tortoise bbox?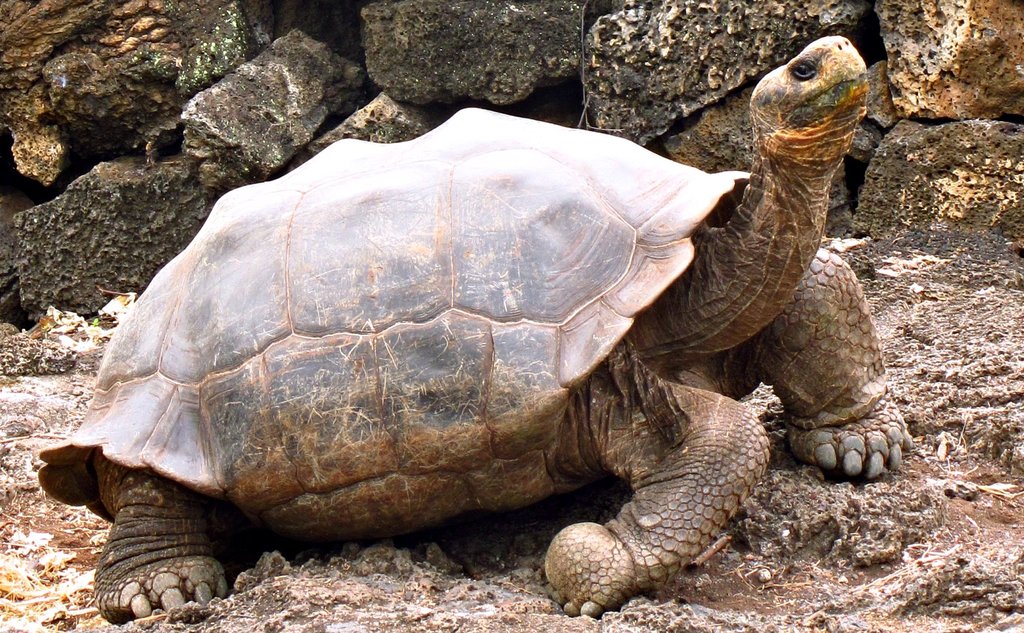
bbox=(36, 33, 914, 627)
